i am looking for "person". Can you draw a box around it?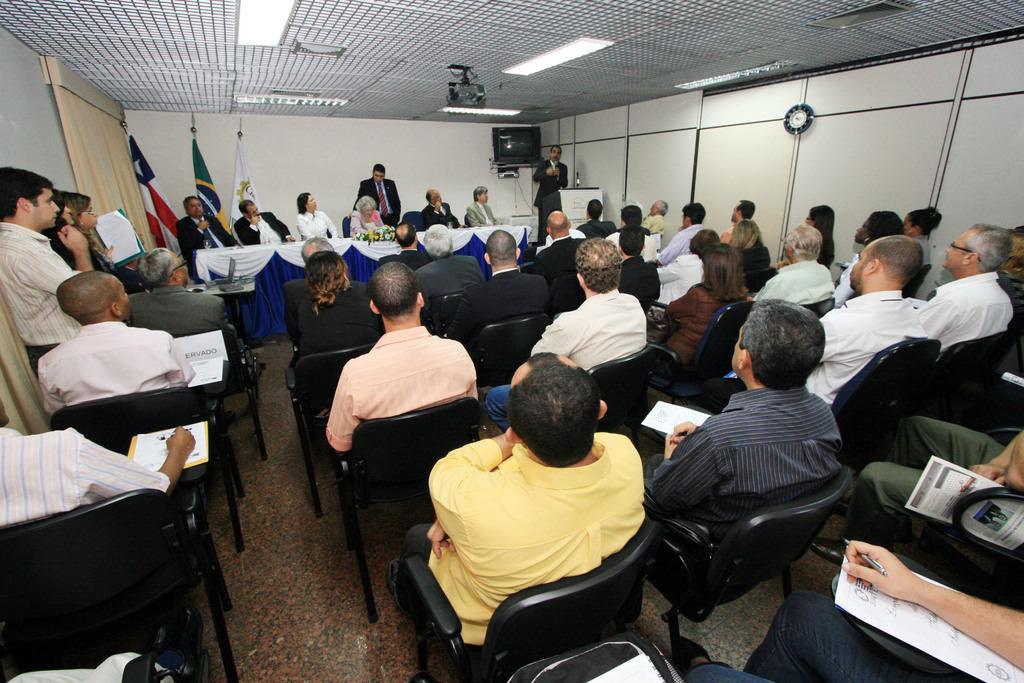
Sure, the bounding box is x1=598 y1=201 x2=648 y2=259.
